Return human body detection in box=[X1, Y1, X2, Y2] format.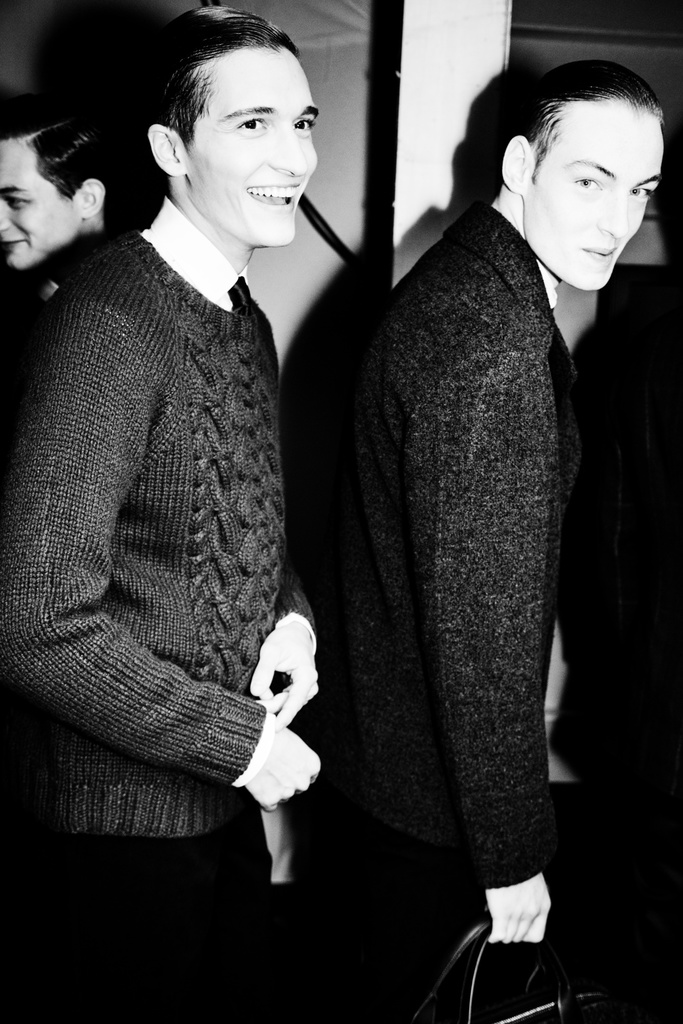
box=[239, 6, 580, 1023].
